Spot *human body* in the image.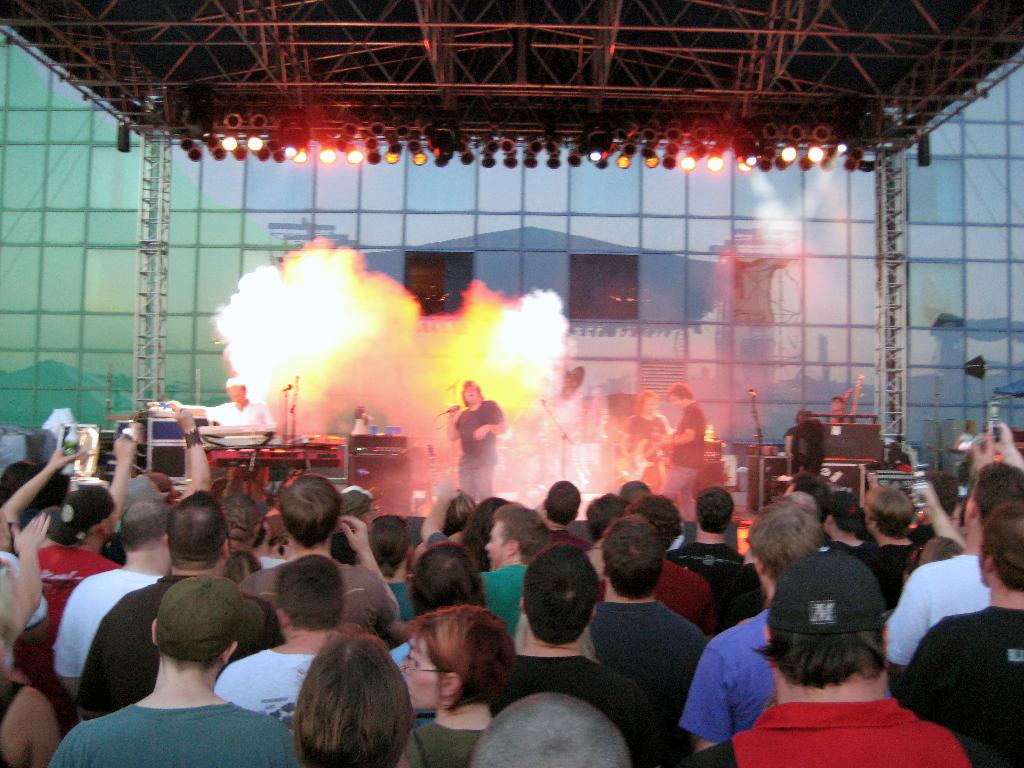
*human body* found at 171 400 273 447.
